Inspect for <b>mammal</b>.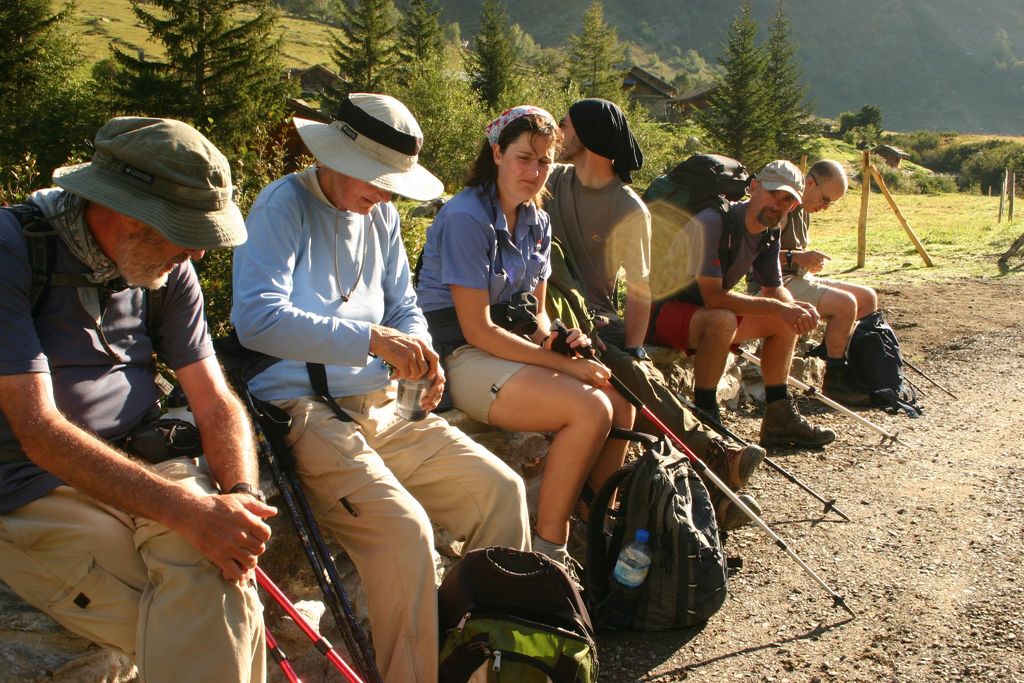
Inspection: 744, 156, 881, 406.
